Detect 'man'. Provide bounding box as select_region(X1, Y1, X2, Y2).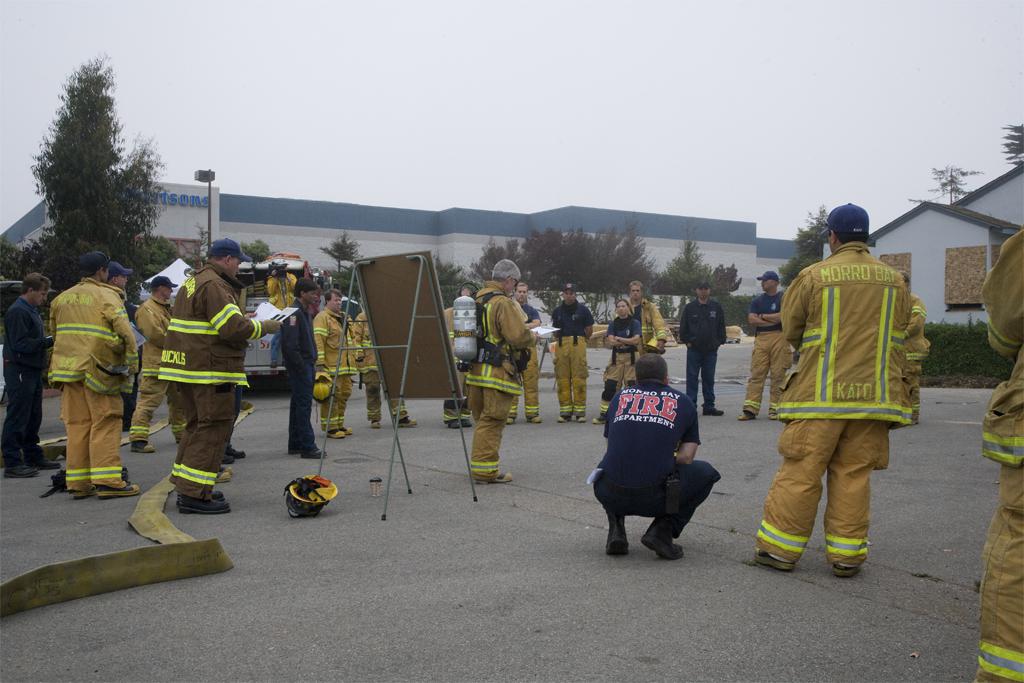
select_region(42, 251, 139, 495).
